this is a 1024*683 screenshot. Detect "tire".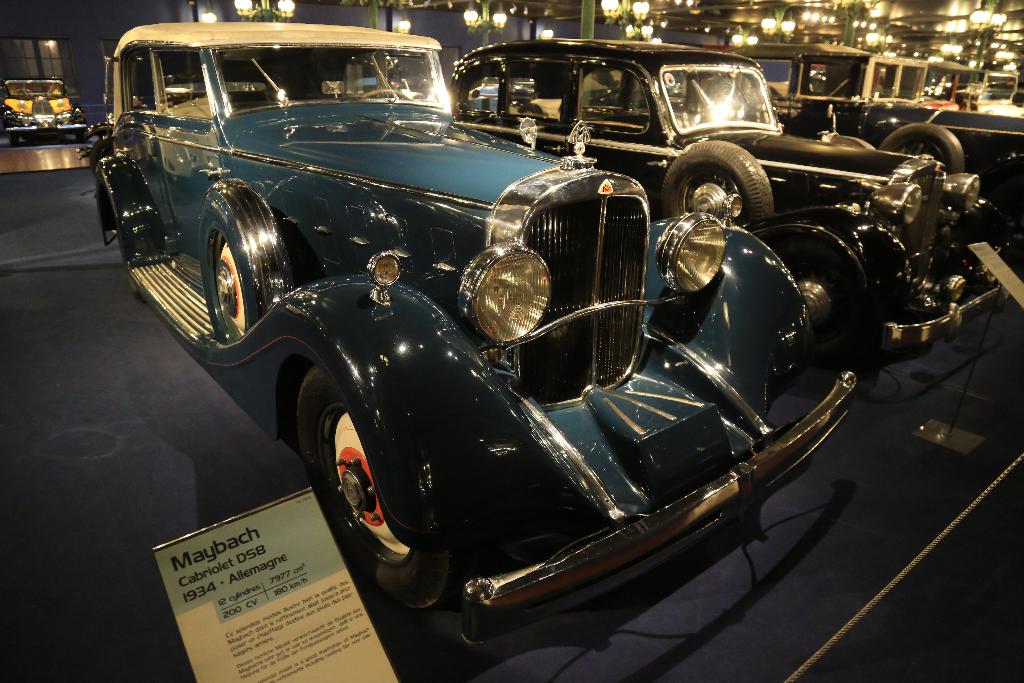
5, 130, 19, 145.
